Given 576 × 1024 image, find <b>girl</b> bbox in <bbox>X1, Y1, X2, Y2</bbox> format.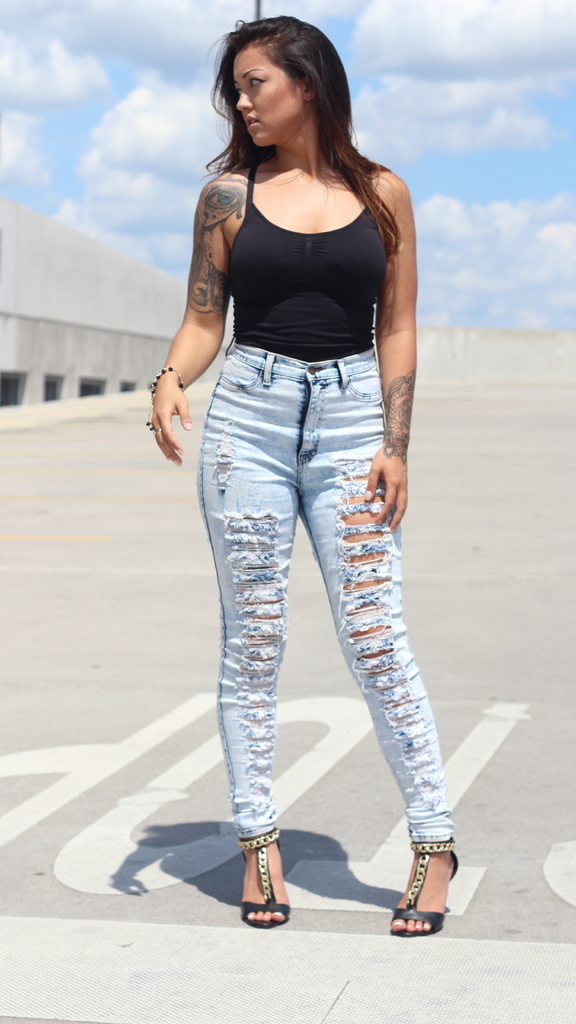
<bbox>150, 9, 451, 923</bbox>.
